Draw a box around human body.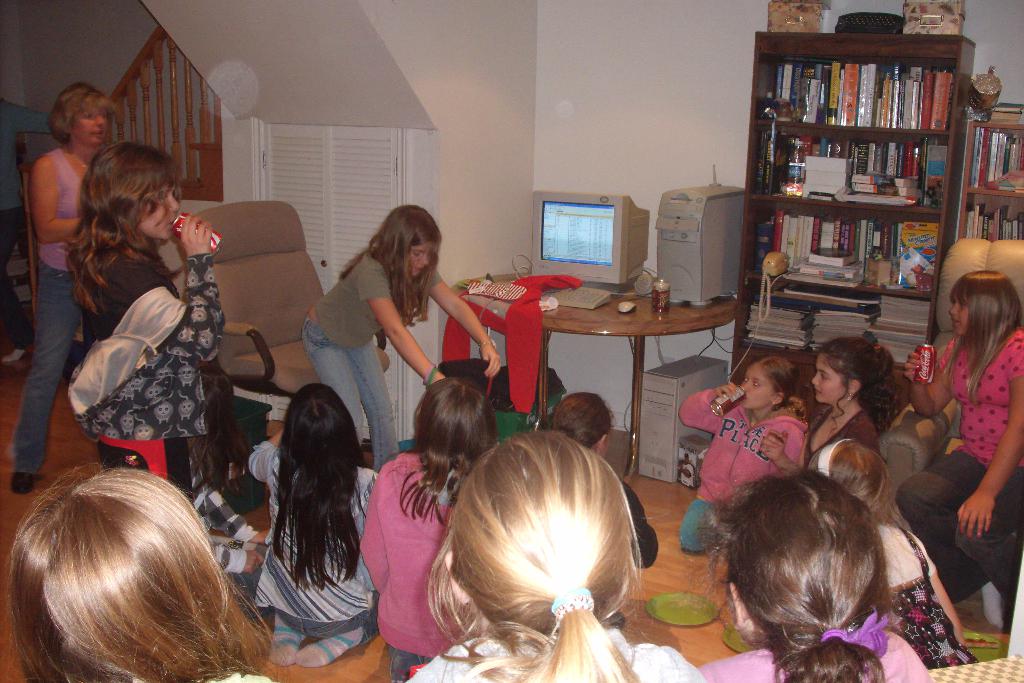
region(870, 516, 978, 667).
